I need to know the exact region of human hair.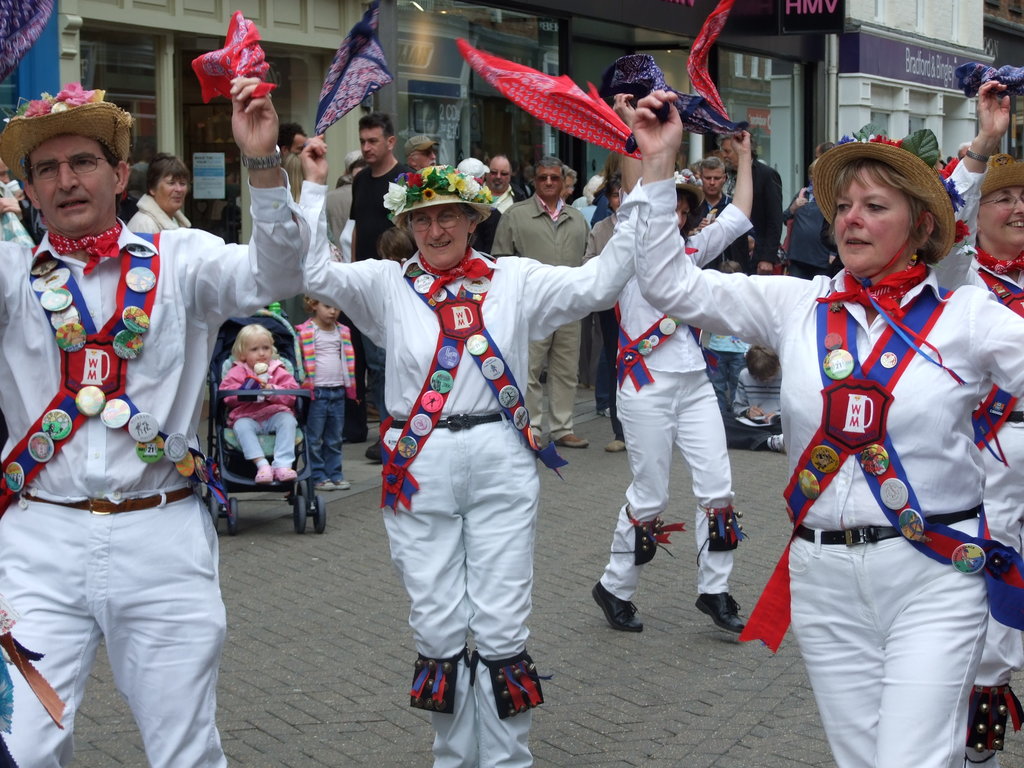
Region: 272:120:305:154.
